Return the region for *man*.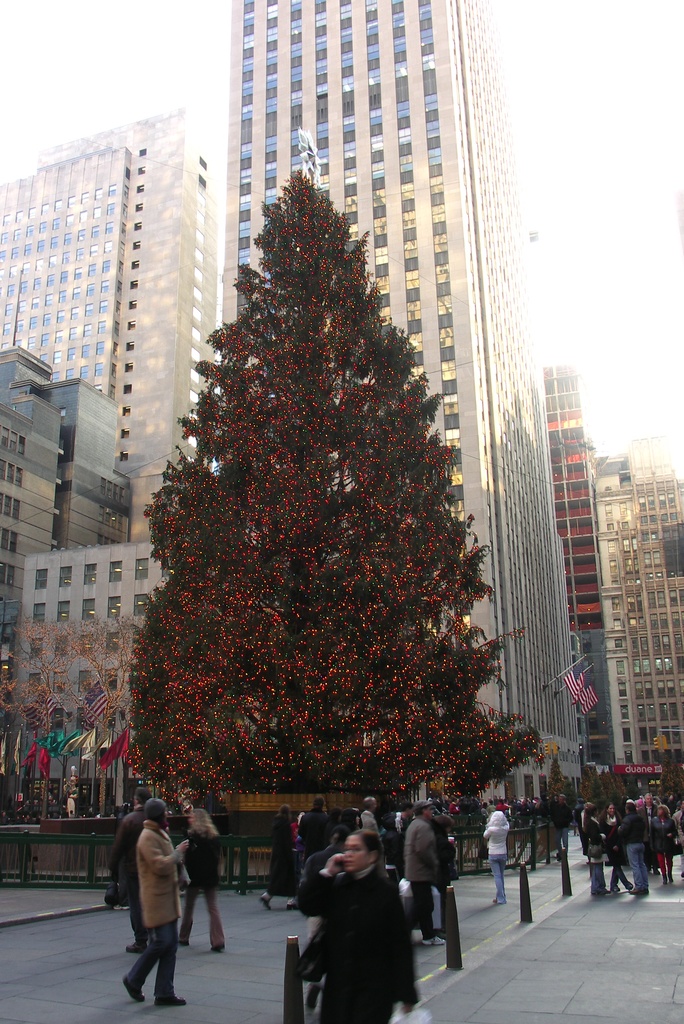
<box>401,796,445,948</box>.
